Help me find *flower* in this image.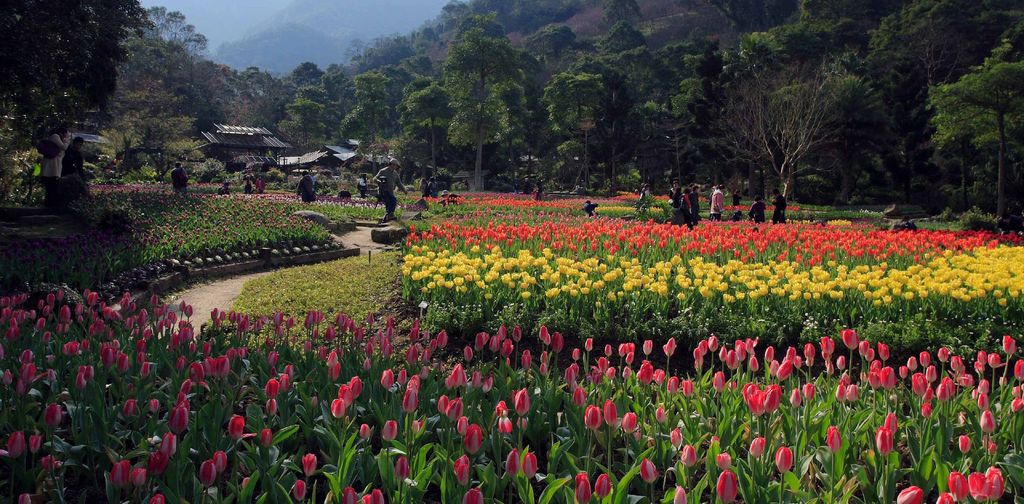
Found it: pyautogui.locateOnScreen(924, 363, 938, 383).
